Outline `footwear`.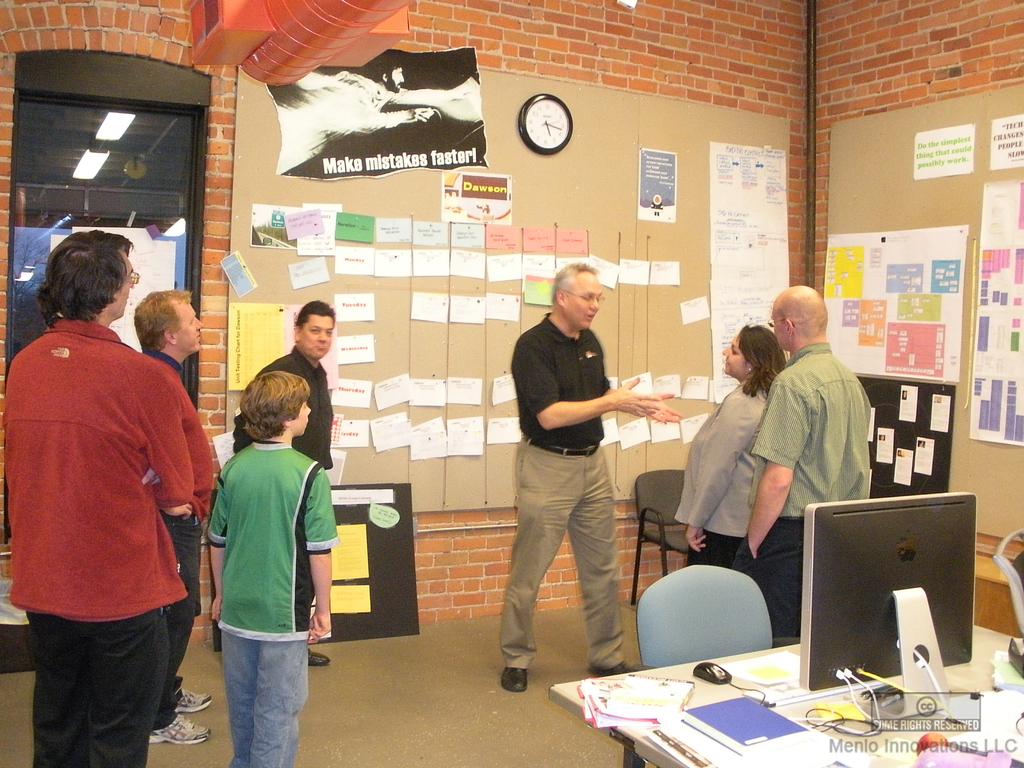
Outline: BBox(310, 646, 333, 666).
